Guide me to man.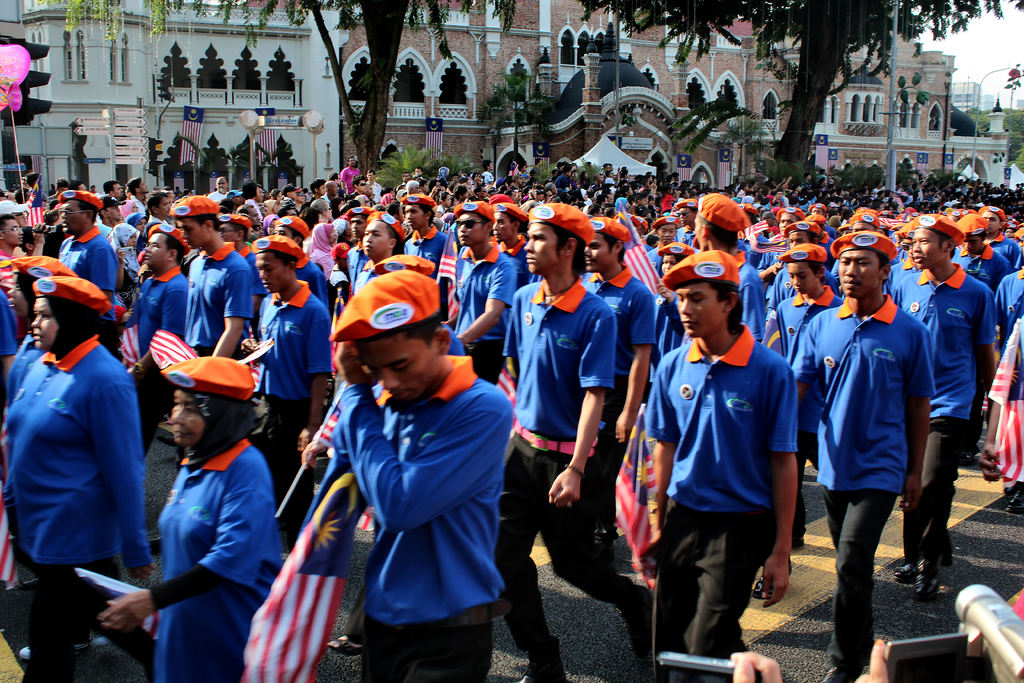
Guidance: (x1=56, y1=184, x2=122, y2=313).
